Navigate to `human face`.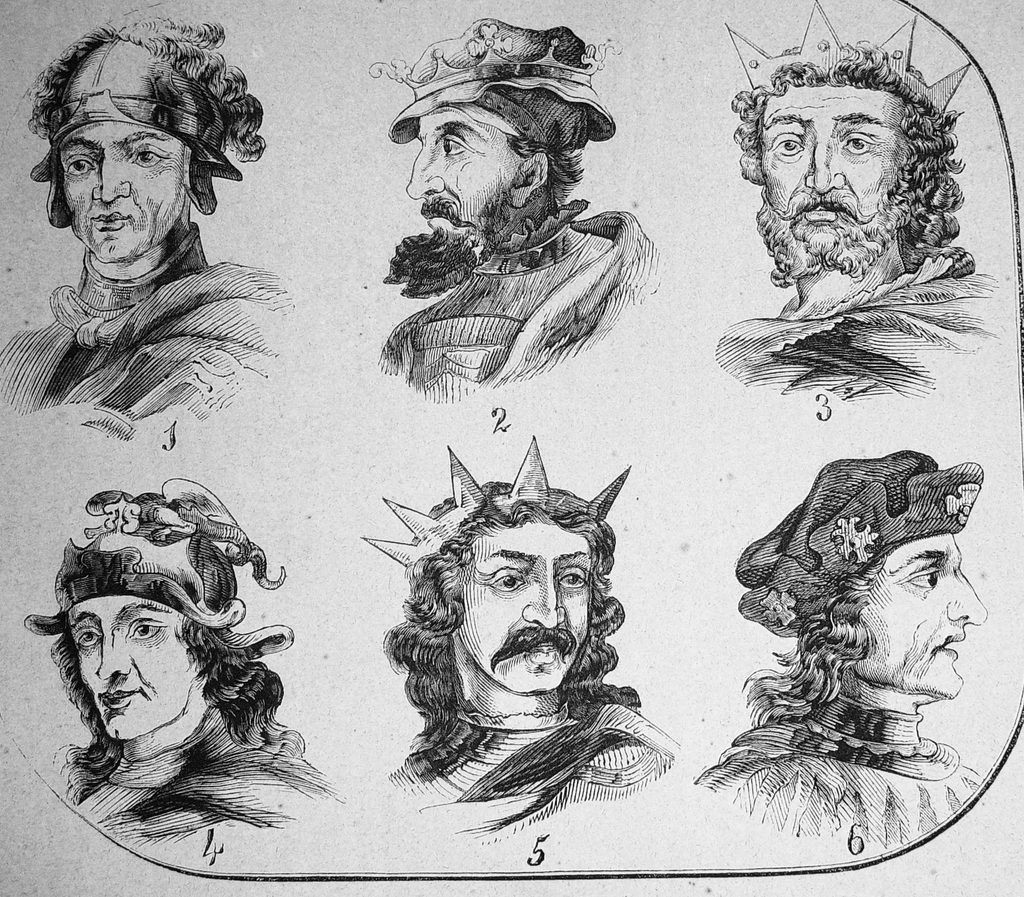
Navigation target: {"left": 867, "top": 535, "right": 988, "bottom": 699}.
